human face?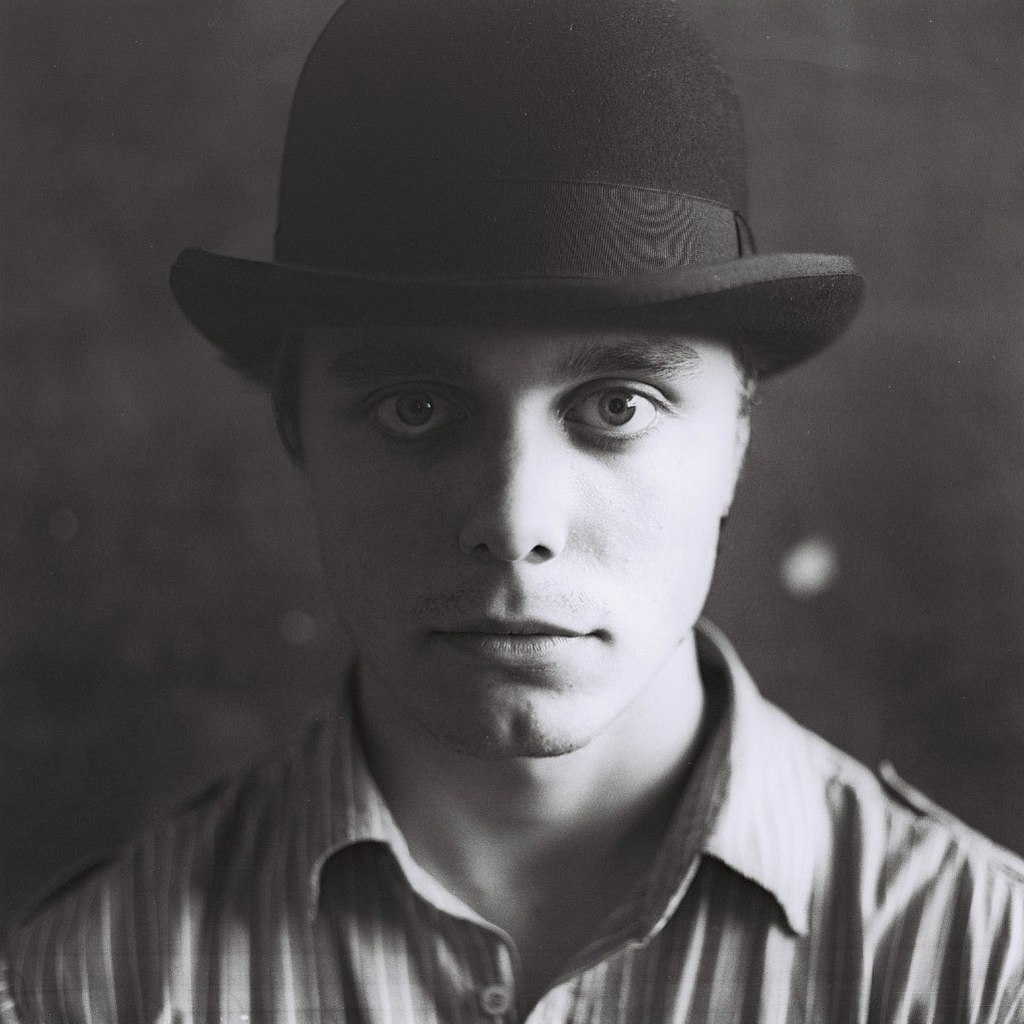
[300,311,754,745]
